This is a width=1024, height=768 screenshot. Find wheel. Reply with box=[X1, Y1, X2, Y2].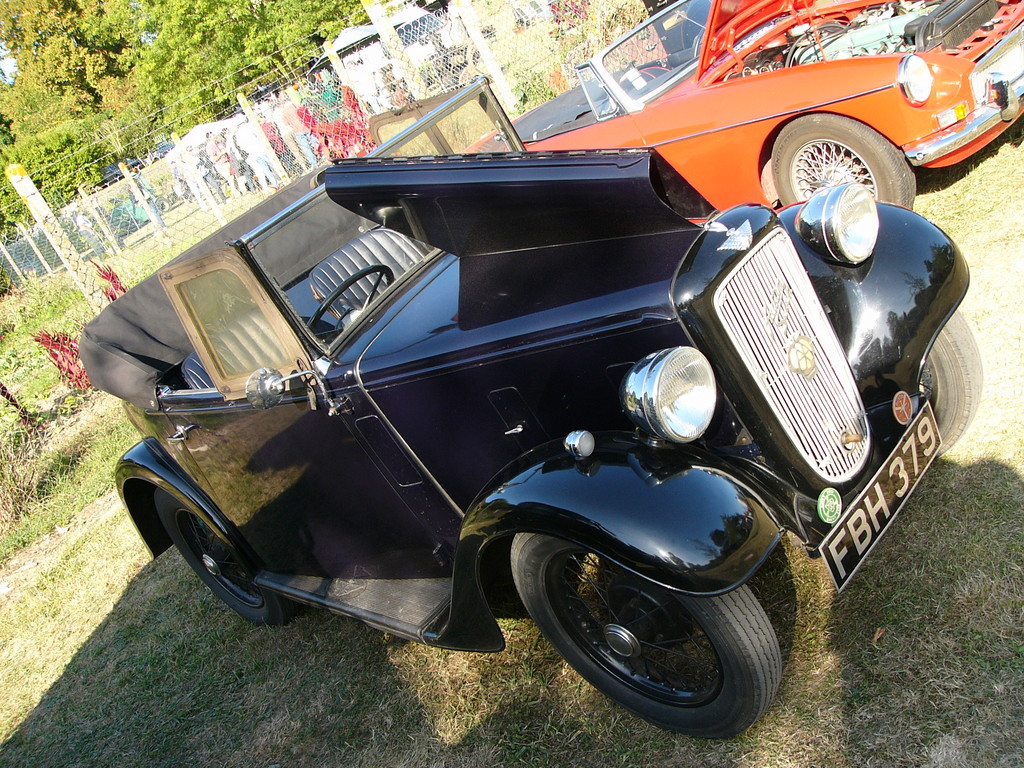
box=[523, 531, 774, 721].
